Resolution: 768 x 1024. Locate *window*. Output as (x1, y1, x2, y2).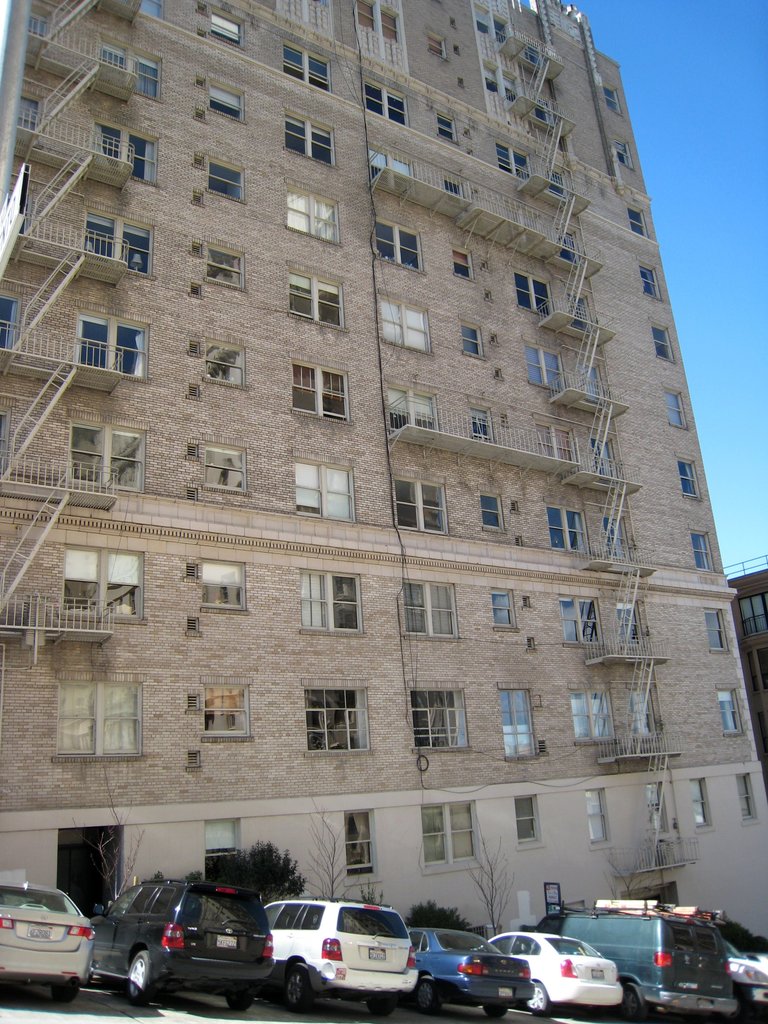
(61, 675, 133, 772).
